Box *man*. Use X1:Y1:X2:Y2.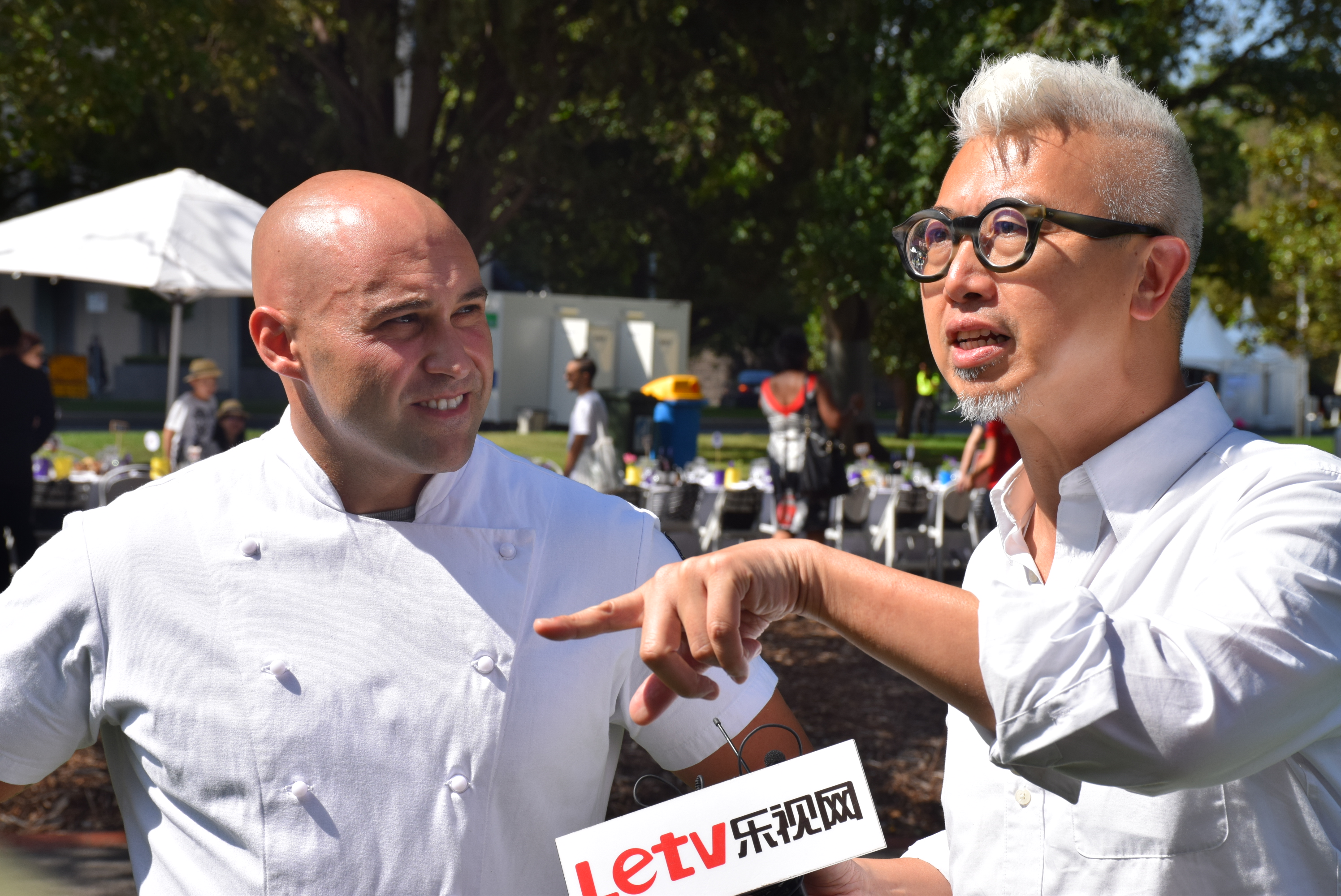
70:160:99:214.
